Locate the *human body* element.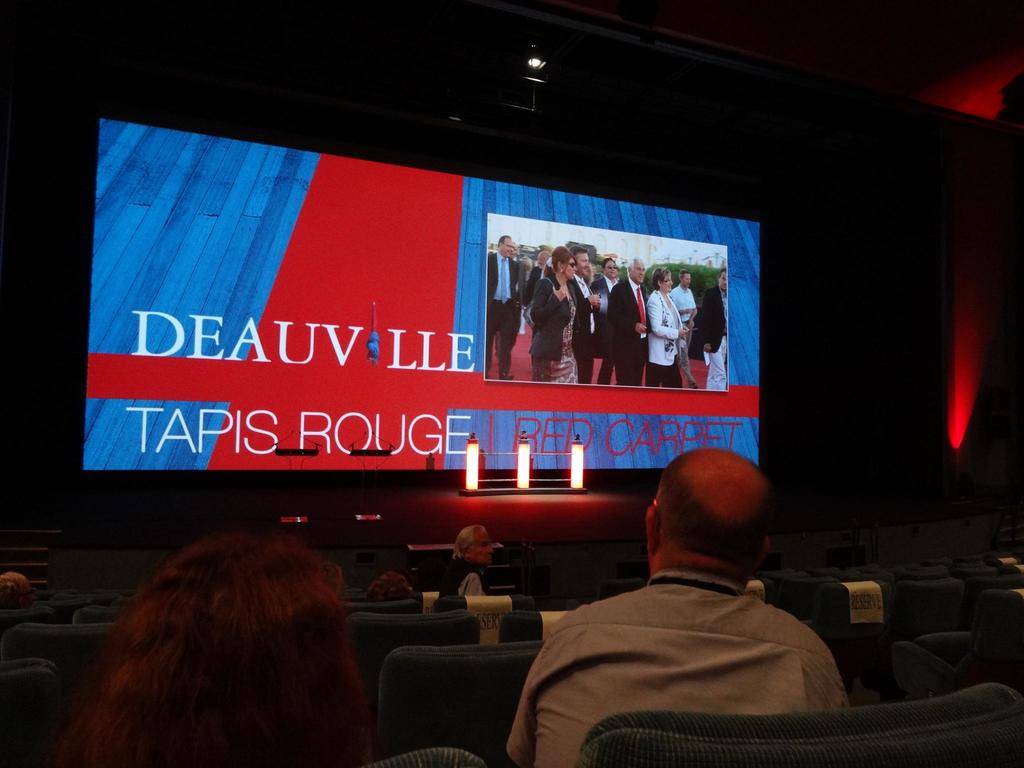
Element bbox: bbox(440, 522, 492, 610).
